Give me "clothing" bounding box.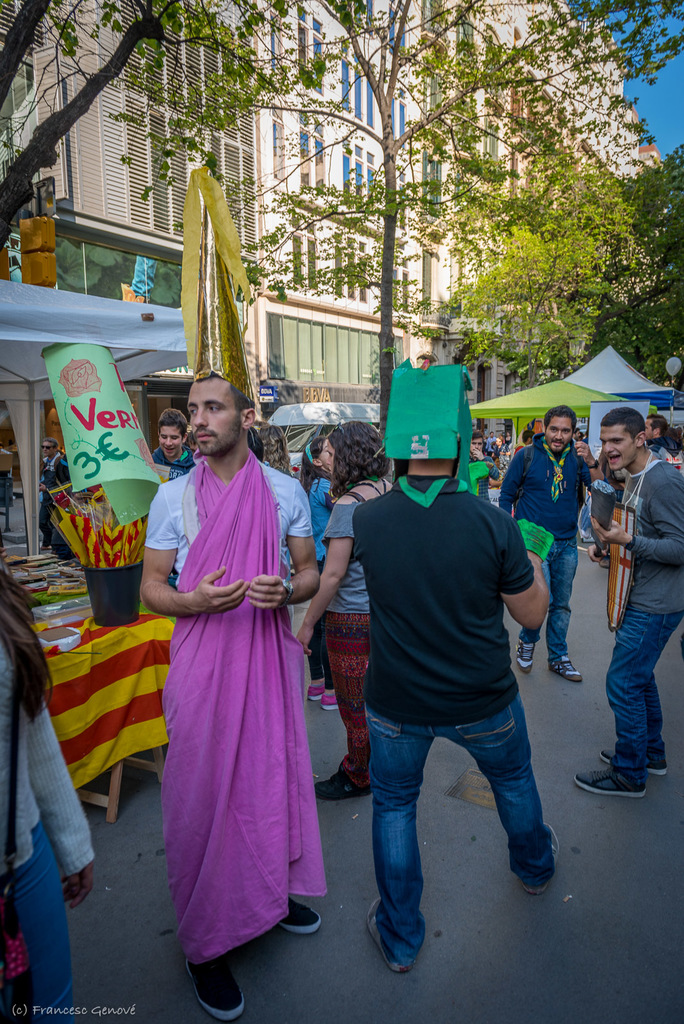
[301, 473, 336, 575].
